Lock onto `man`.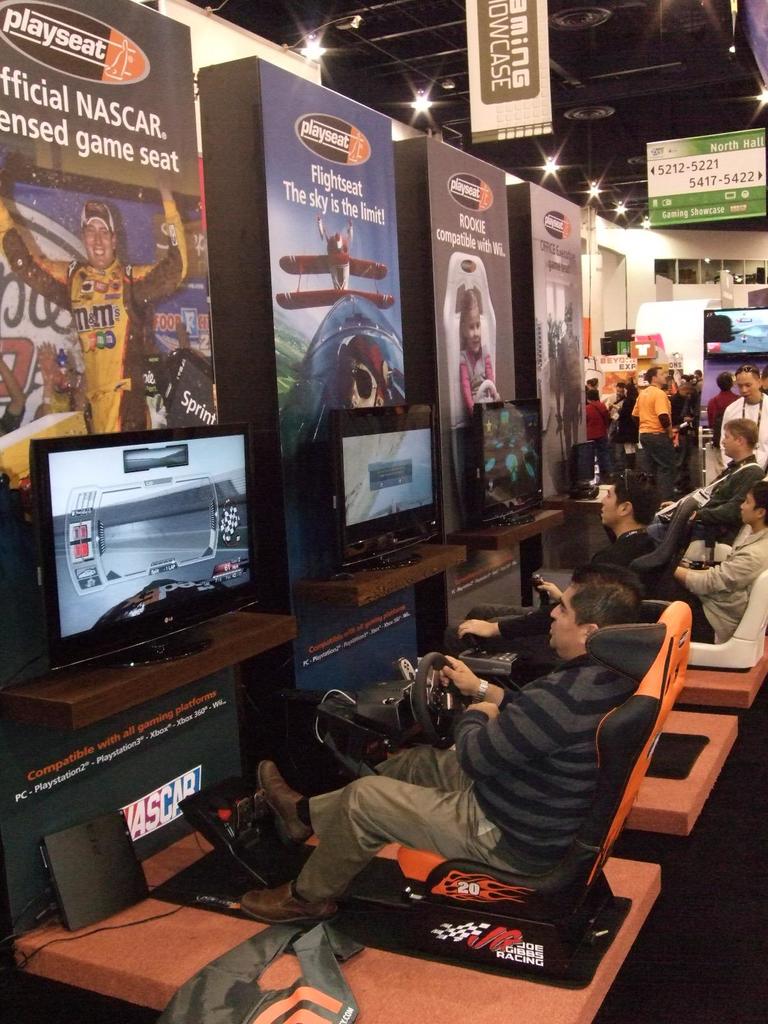
Locked: [left=652, top=497, right=767, bottom=647].
